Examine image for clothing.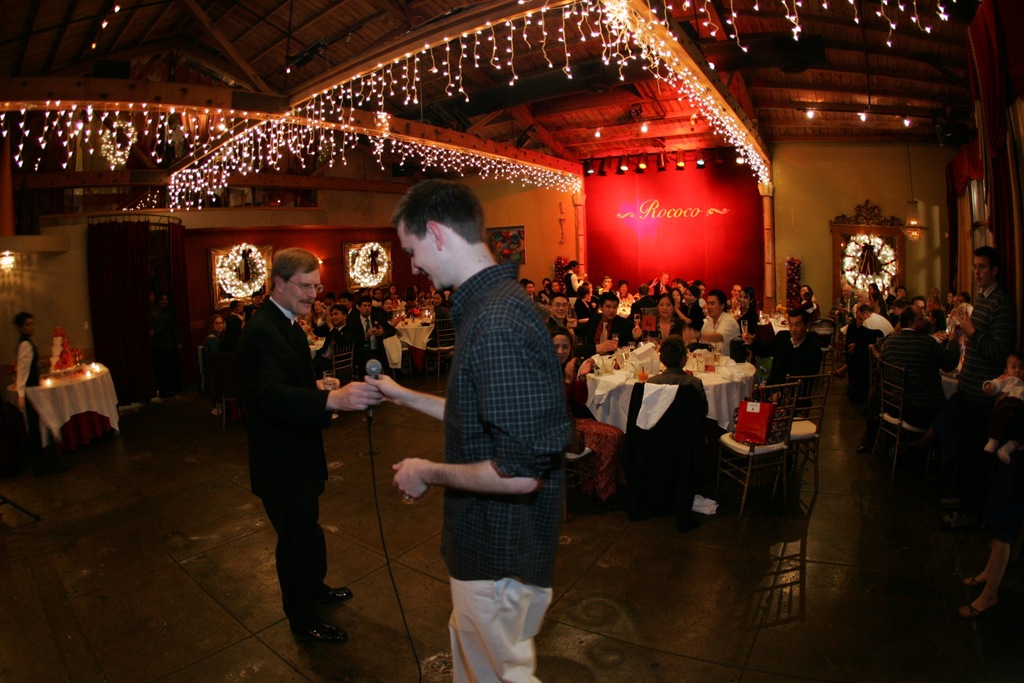
Examination result: bbox=[646, 365, 716, 411].
